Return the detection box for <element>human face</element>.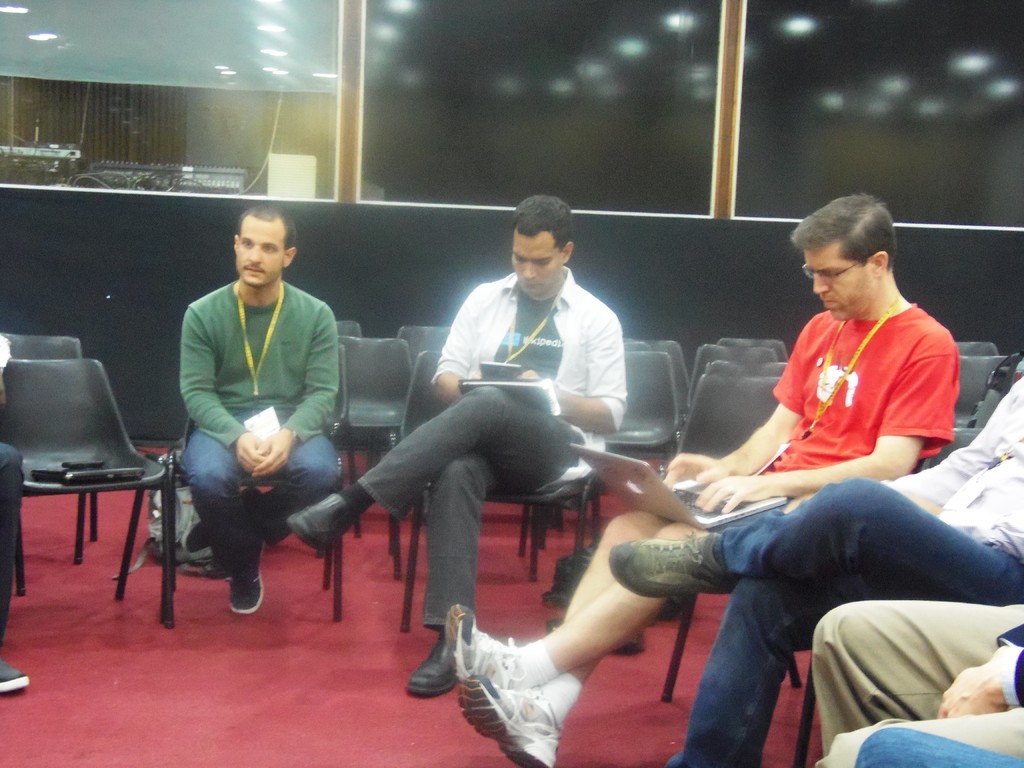
crop(236, 219, 286, 286).
